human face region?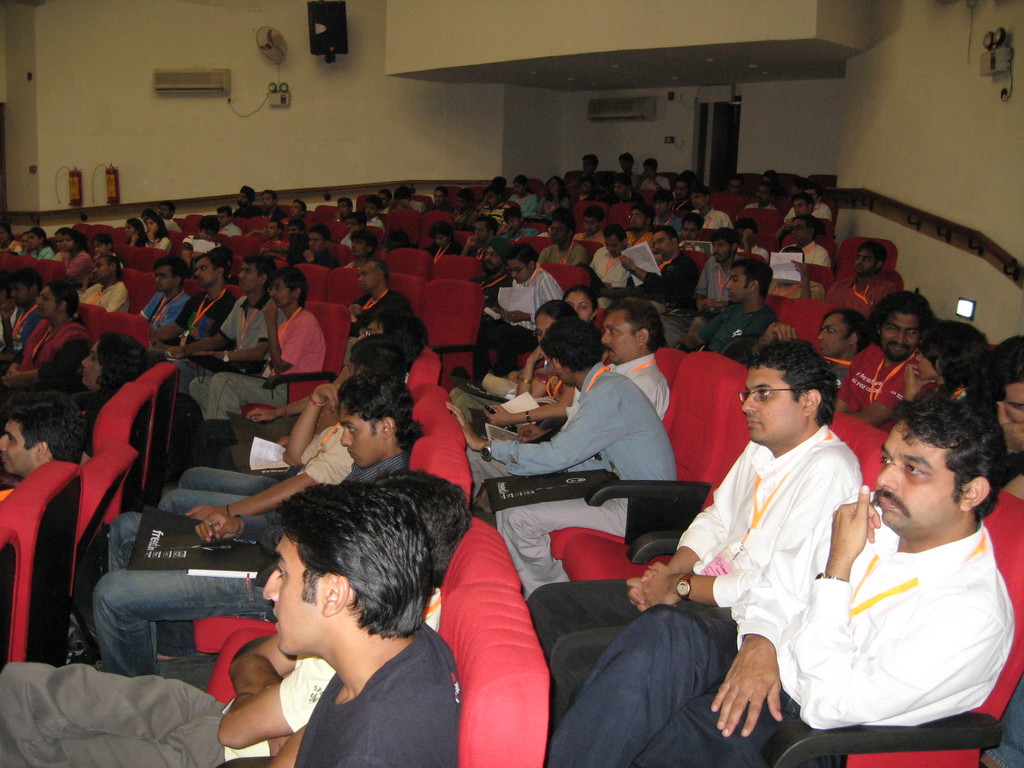
361, 269, 376, 295
